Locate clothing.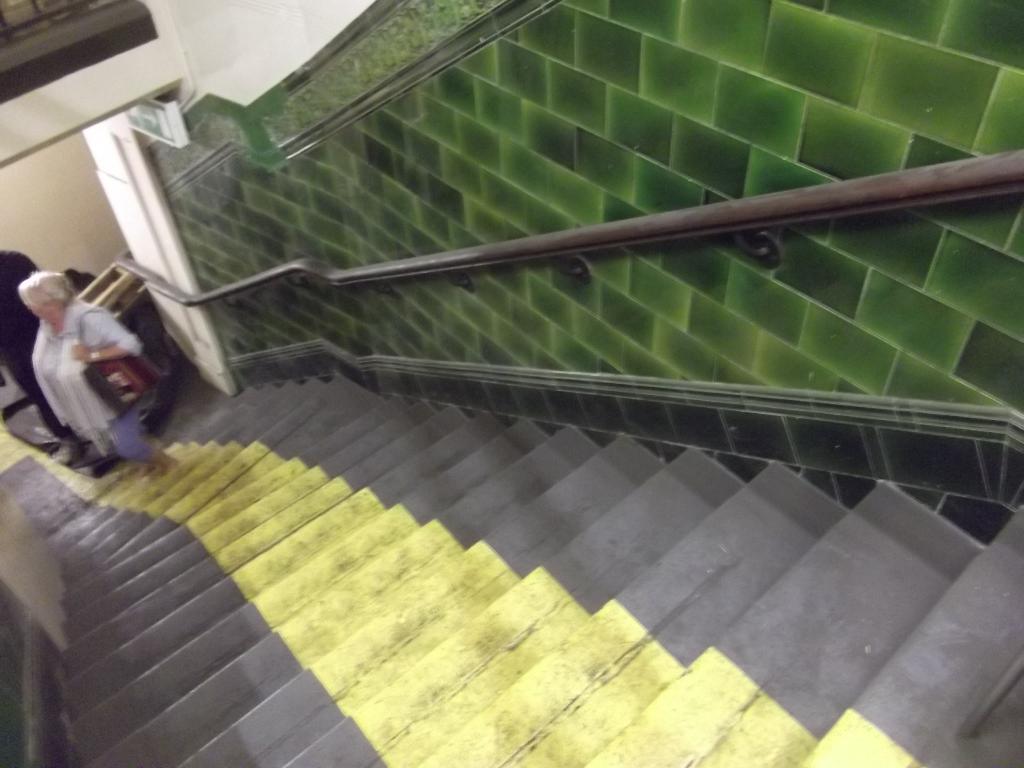
Bounding box: Rect(8, 266, 172, 468).
